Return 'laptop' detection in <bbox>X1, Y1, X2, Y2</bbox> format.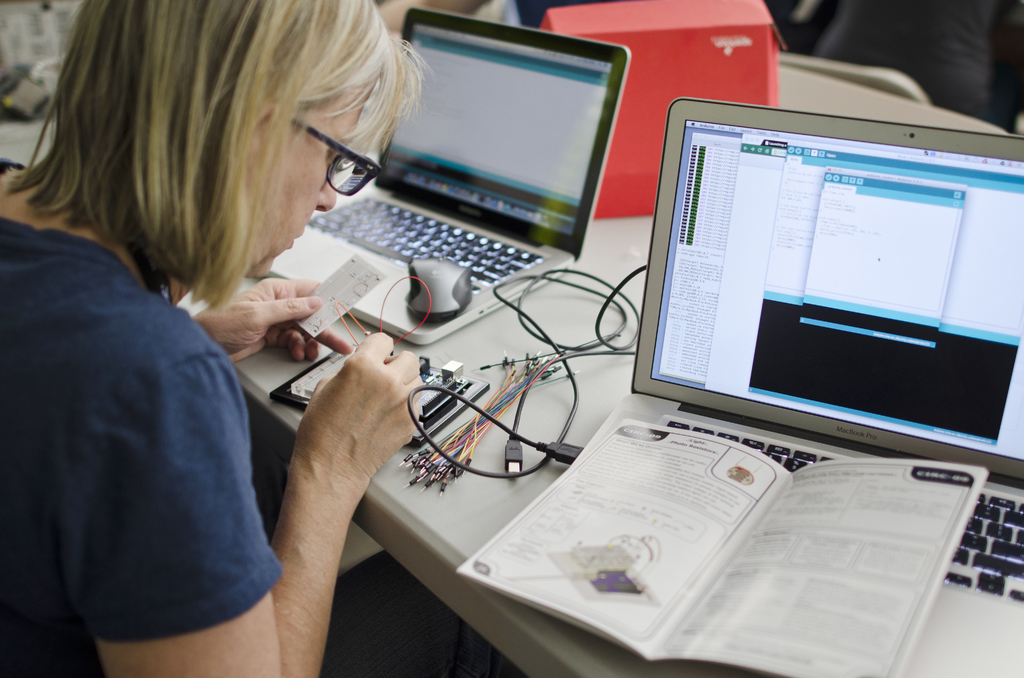
<bbox>266, 8, 632, 347</bbox>.
